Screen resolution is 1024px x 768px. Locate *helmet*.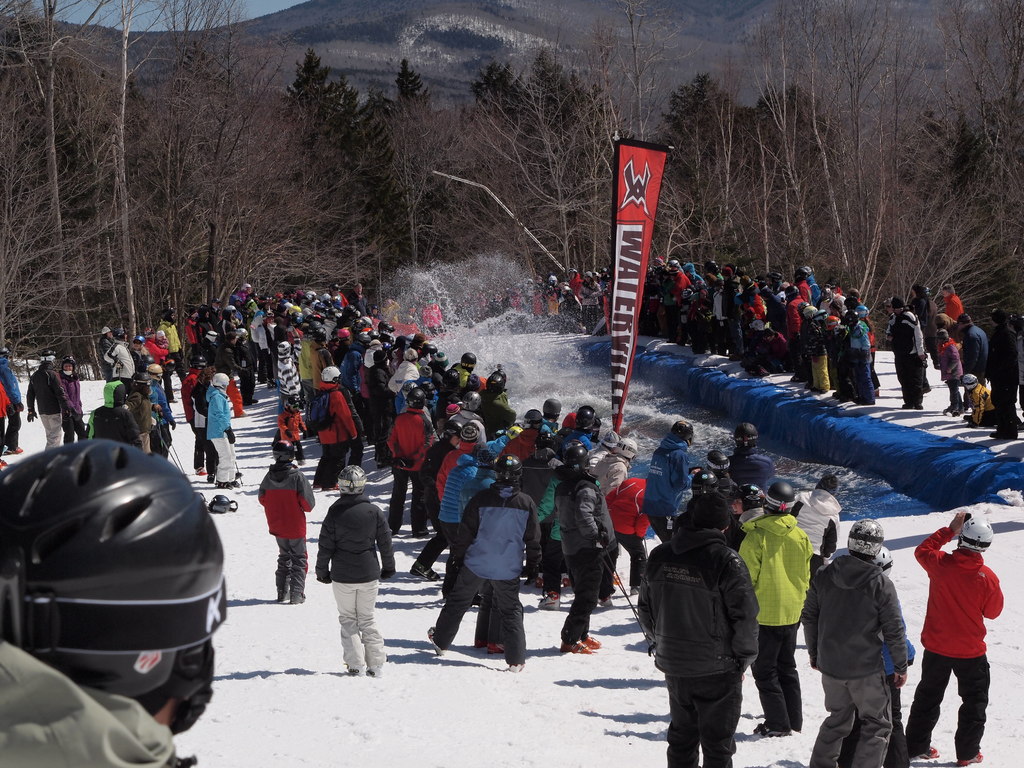
Rect(849, 519, 887, 563).
